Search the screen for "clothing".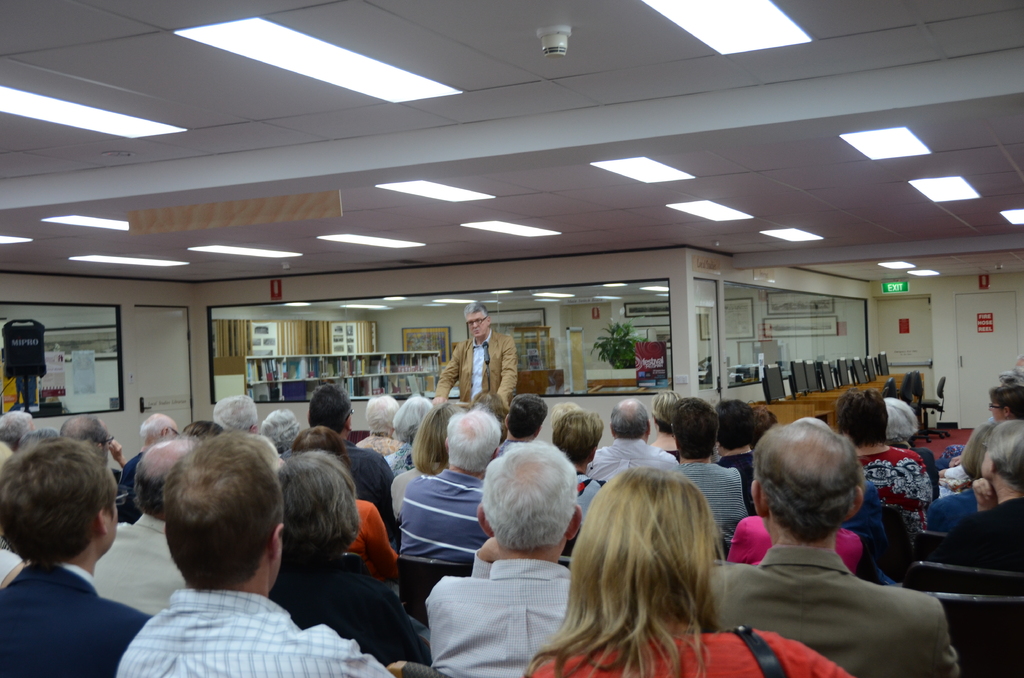
Found at bbox=(268, 554, 422, 677).
